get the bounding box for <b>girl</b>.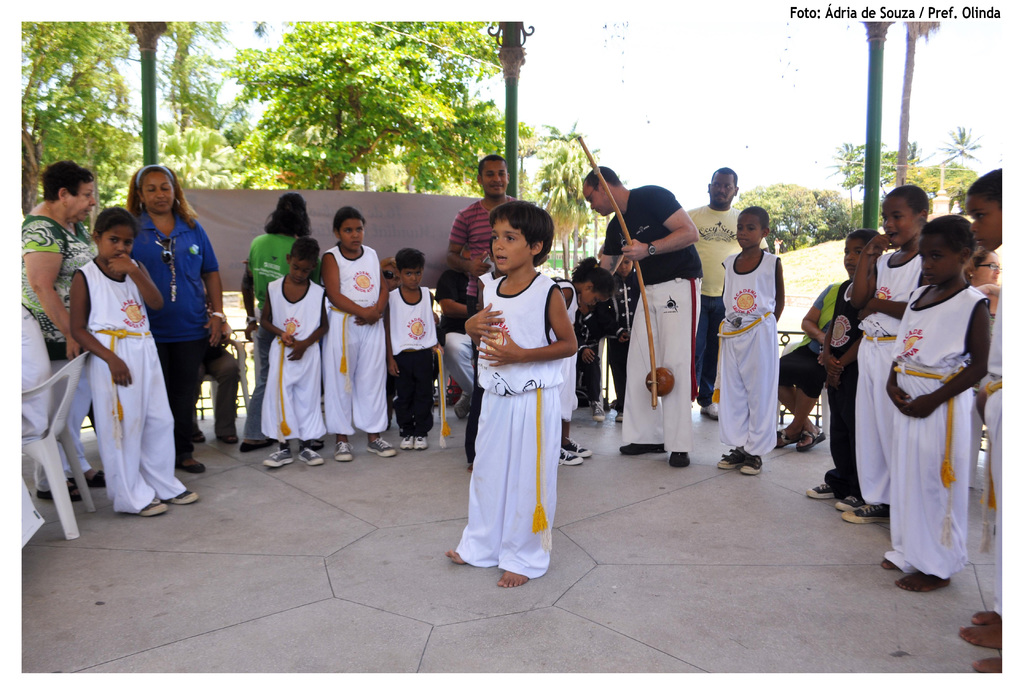
BBox(68, 206, 203, 521).
